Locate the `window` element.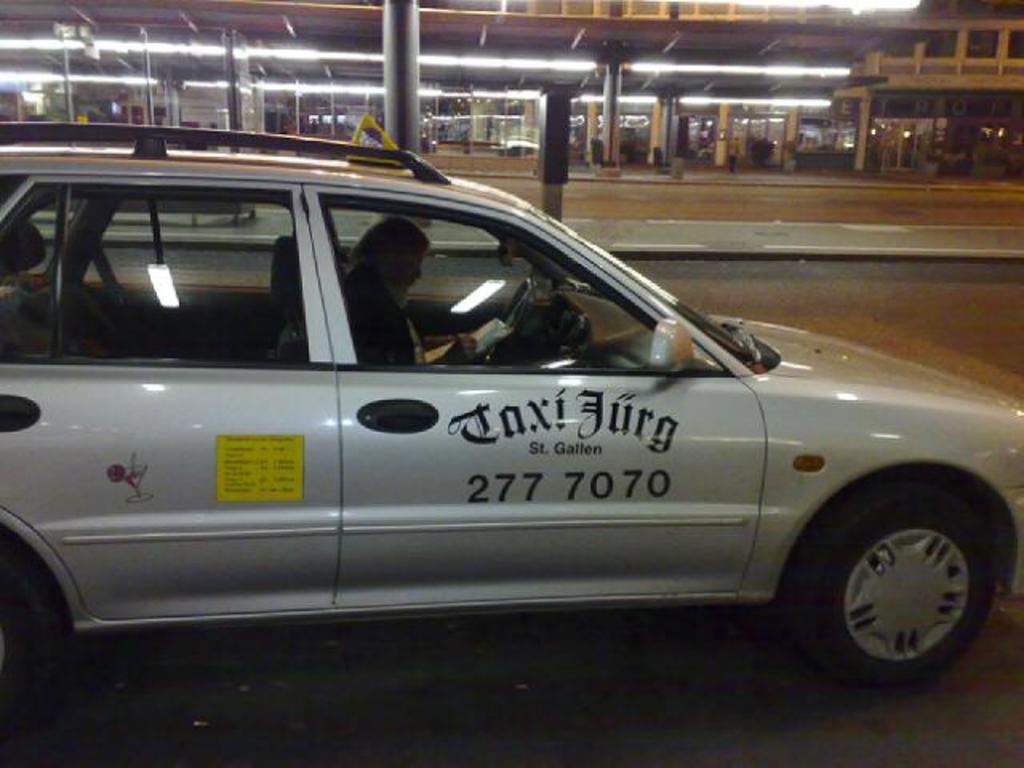
Element bbox: 922 27 957 53.
